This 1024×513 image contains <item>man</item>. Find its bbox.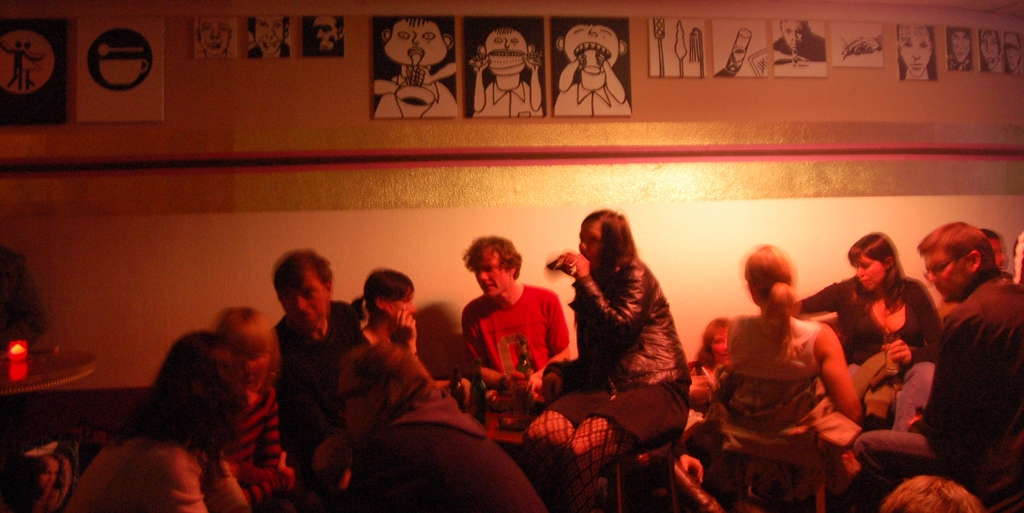
x1=950, y1=26, x2=973, y2=74.
